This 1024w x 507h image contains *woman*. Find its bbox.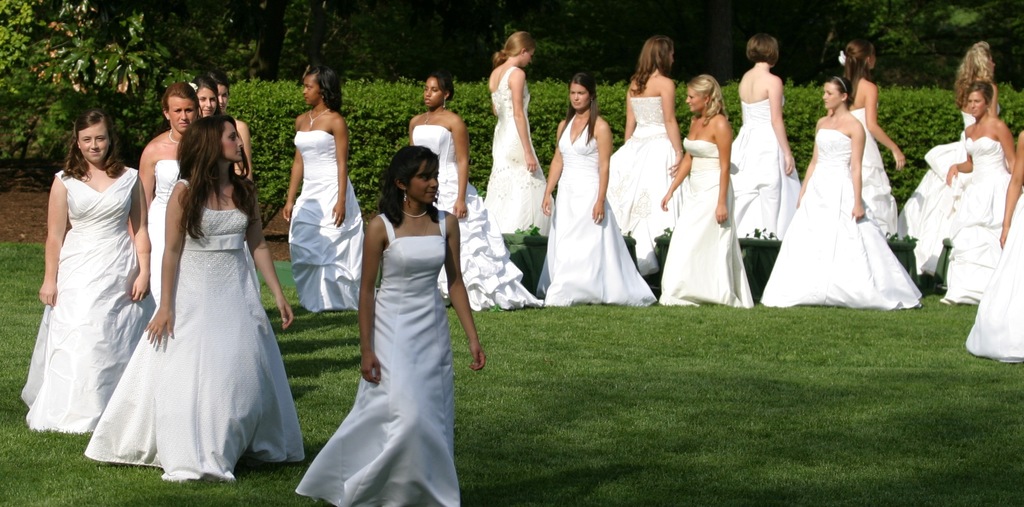
[193, 70, 220, 124].
